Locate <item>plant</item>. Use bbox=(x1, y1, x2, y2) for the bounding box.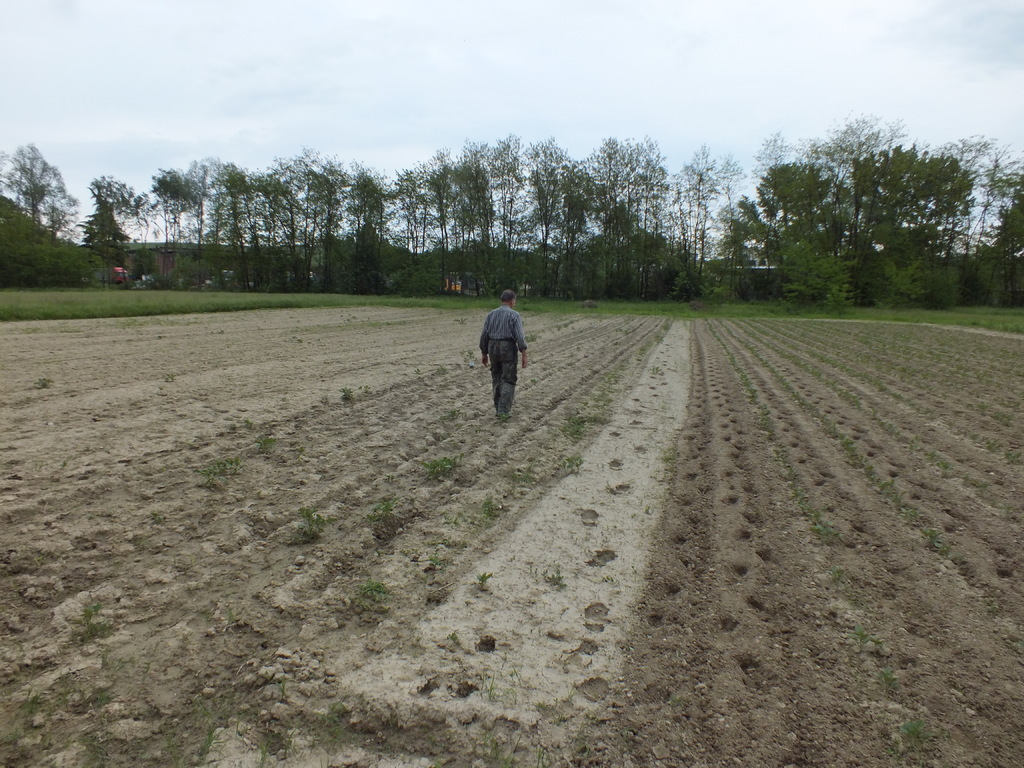
bbox=(68, 597, 115, 637).
